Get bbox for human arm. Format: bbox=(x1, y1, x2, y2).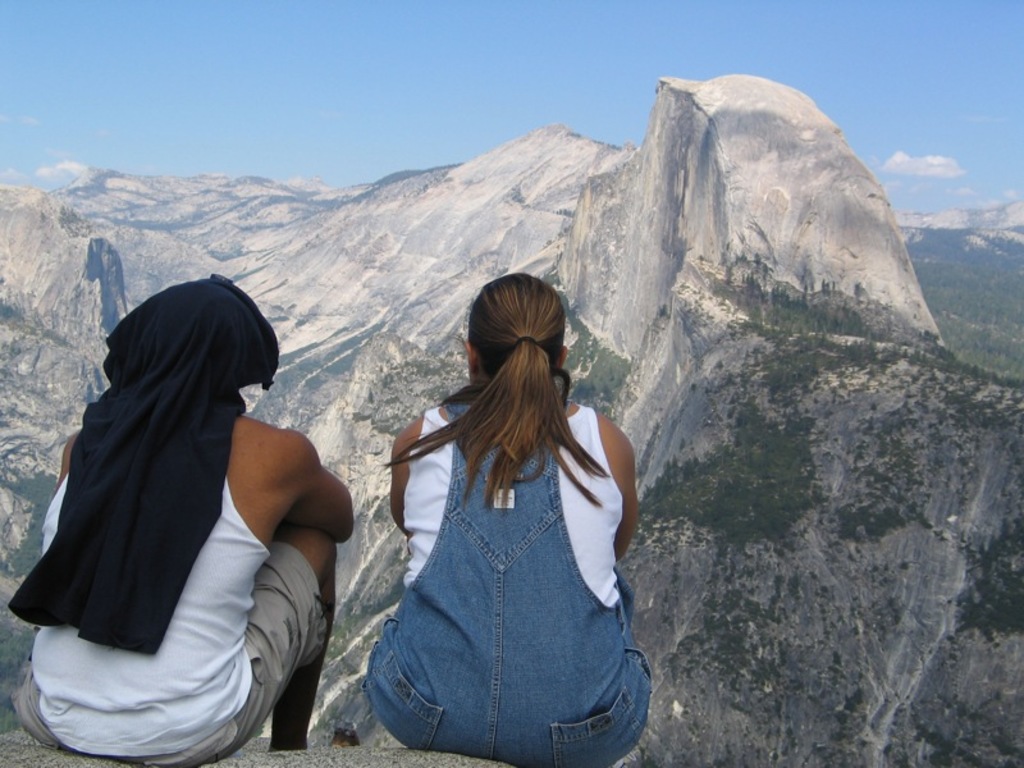
bbox=(385, 404, 442, 556).
